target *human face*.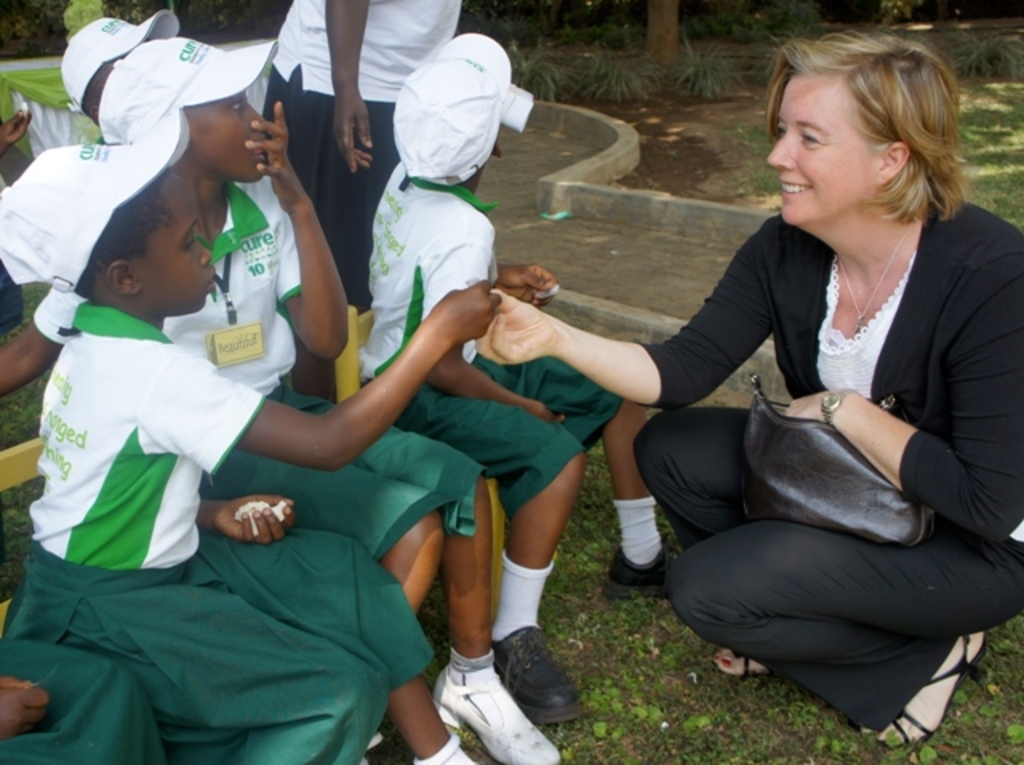
Target region: [766,74,877,224].
